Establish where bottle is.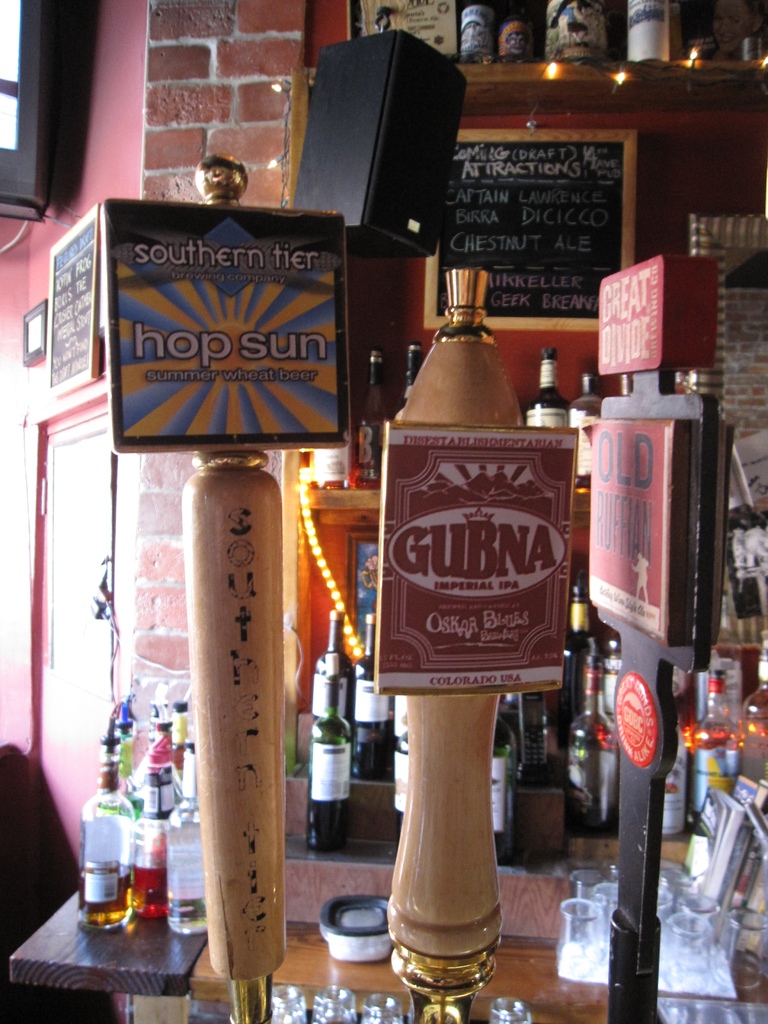
Established at x1=486 y1=988 x2=535 y2=1023.
